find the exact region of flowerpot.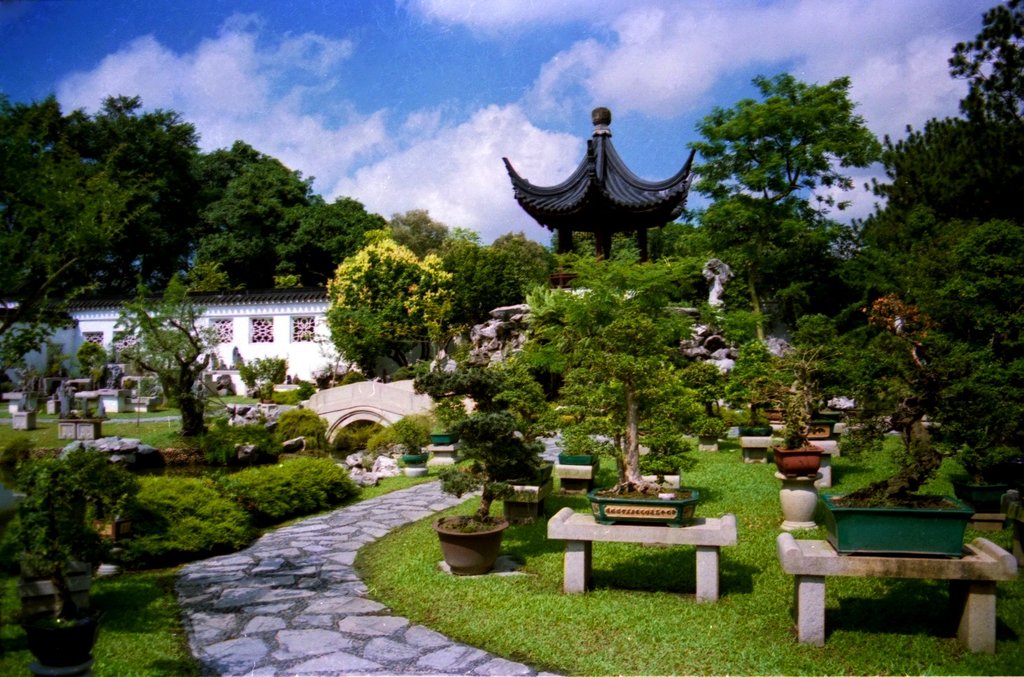
Exact region: pyautogui.locateOnScreen(399, 453, 428, 468).
